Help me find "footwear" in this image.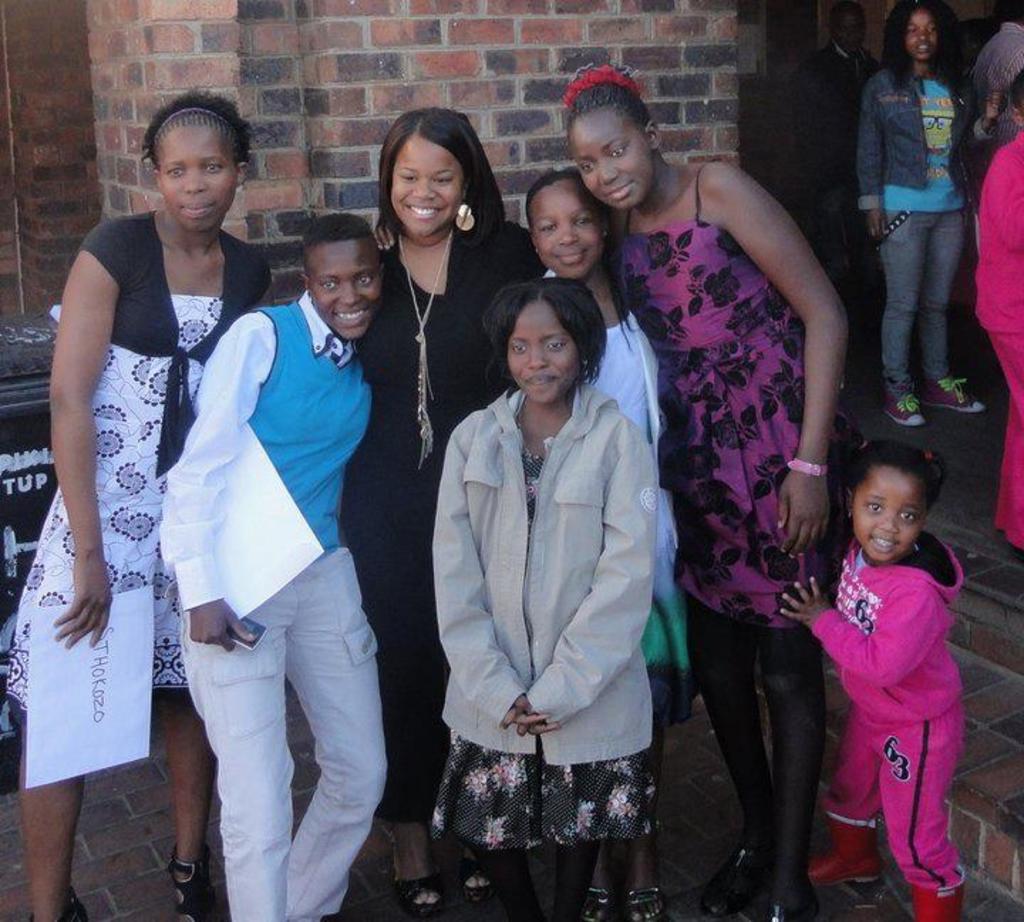
Found it: box(703, 839, 779, 918).
